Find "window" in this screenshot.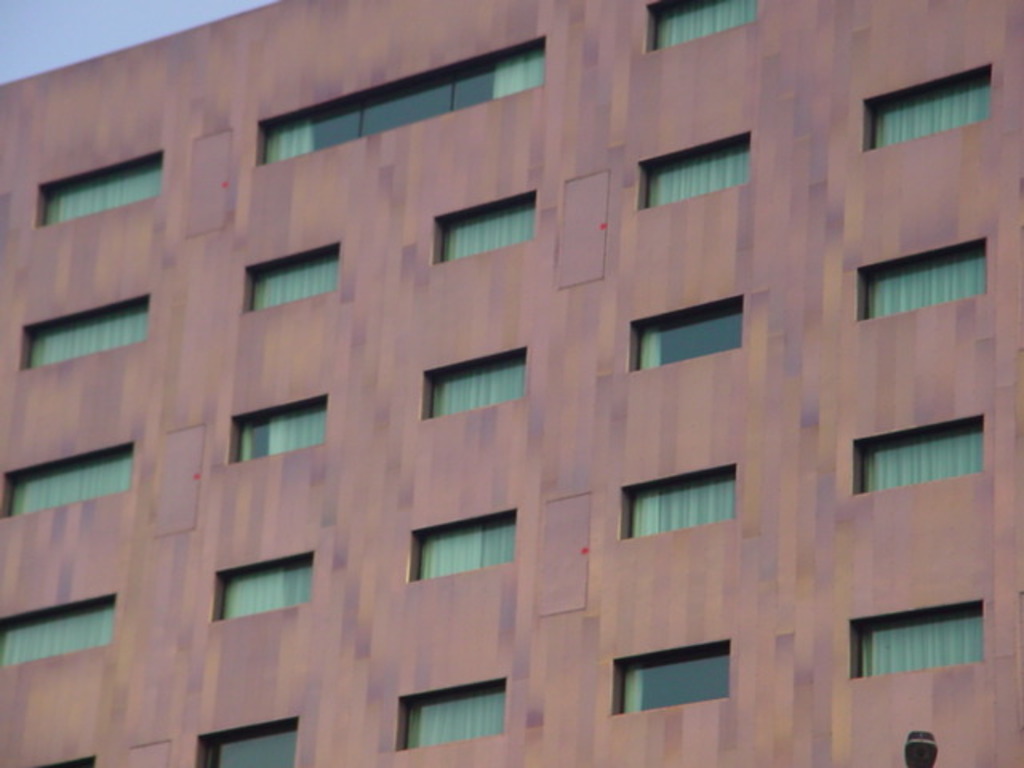
The bounding box for "window" is x1=0 y1=589 x2=120 y2=661.
